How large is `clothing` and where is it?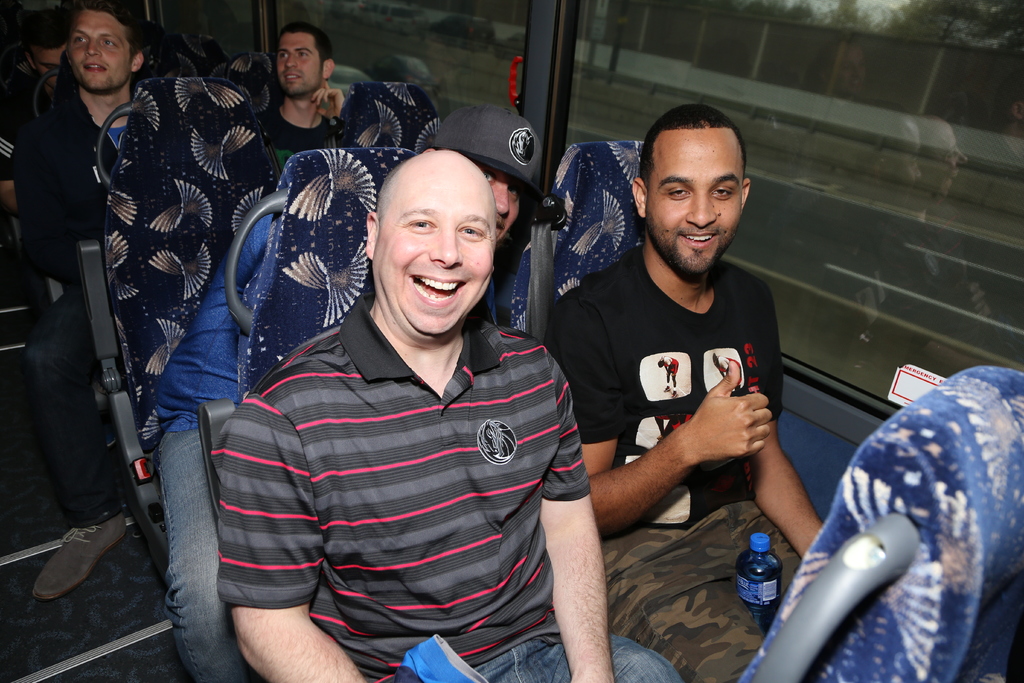
Bounding box: crop(252, 104, 346, 181).
